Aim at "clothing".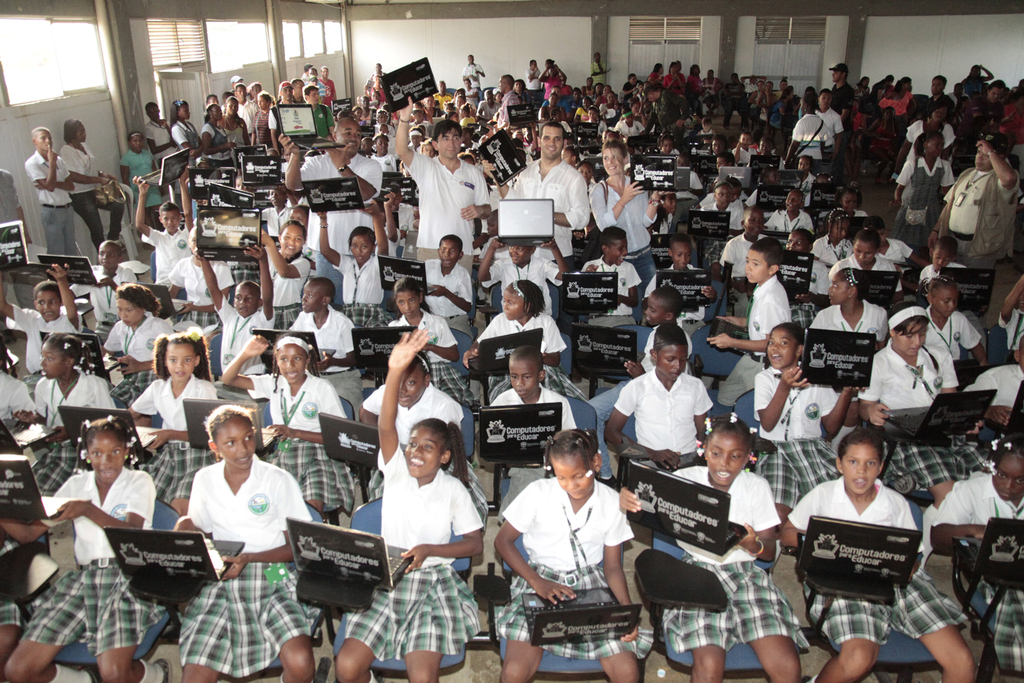
Aimed at (x1=494, y1=477, x2=662, y2=667).
